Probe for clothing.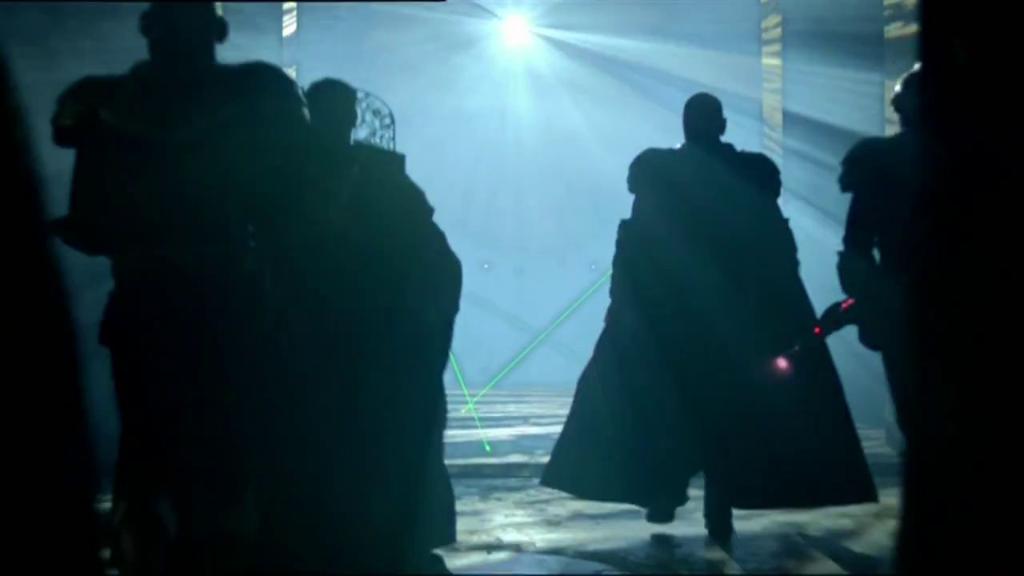
Probe result: <box>559,72,862,542</box>.
